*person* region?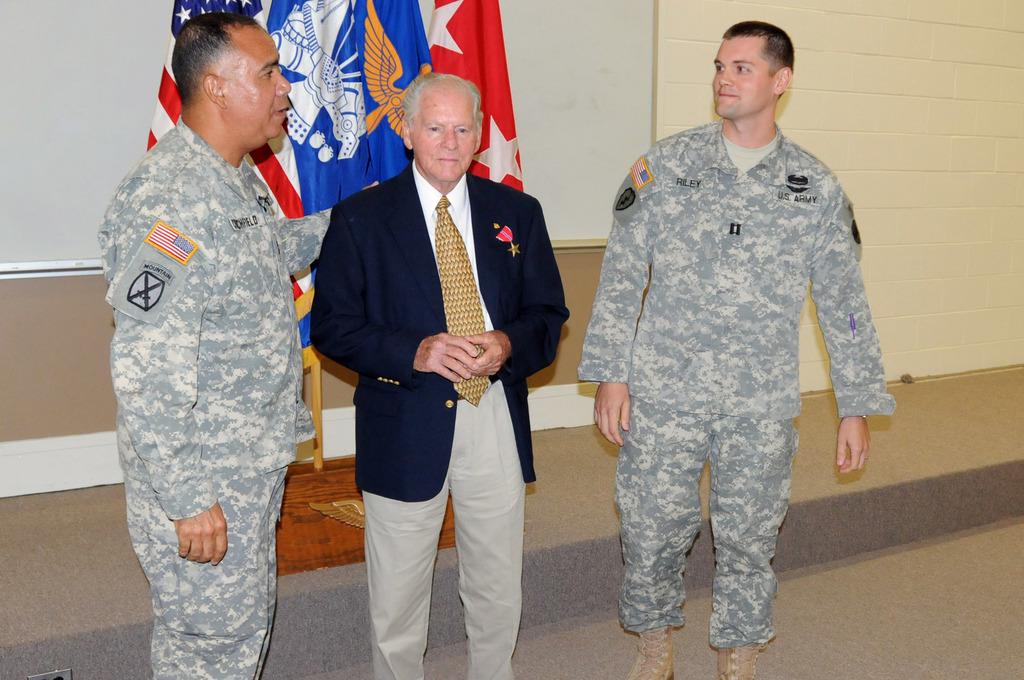
rect(575, 15, 895, 679)
